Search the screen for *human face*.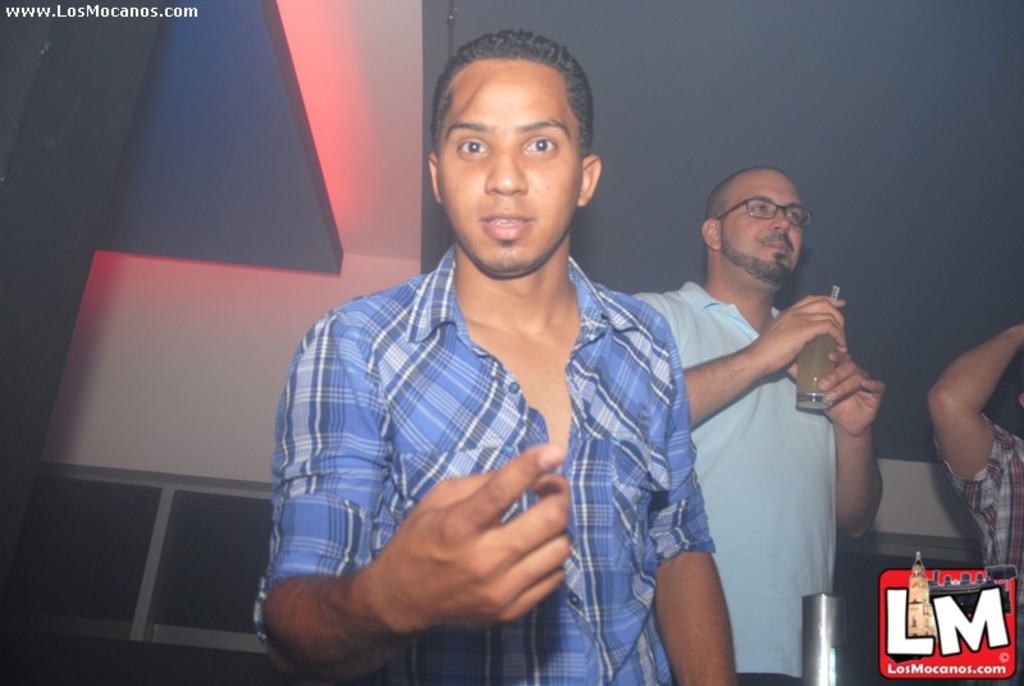
Found at rect(440, 61, 580, 273).
